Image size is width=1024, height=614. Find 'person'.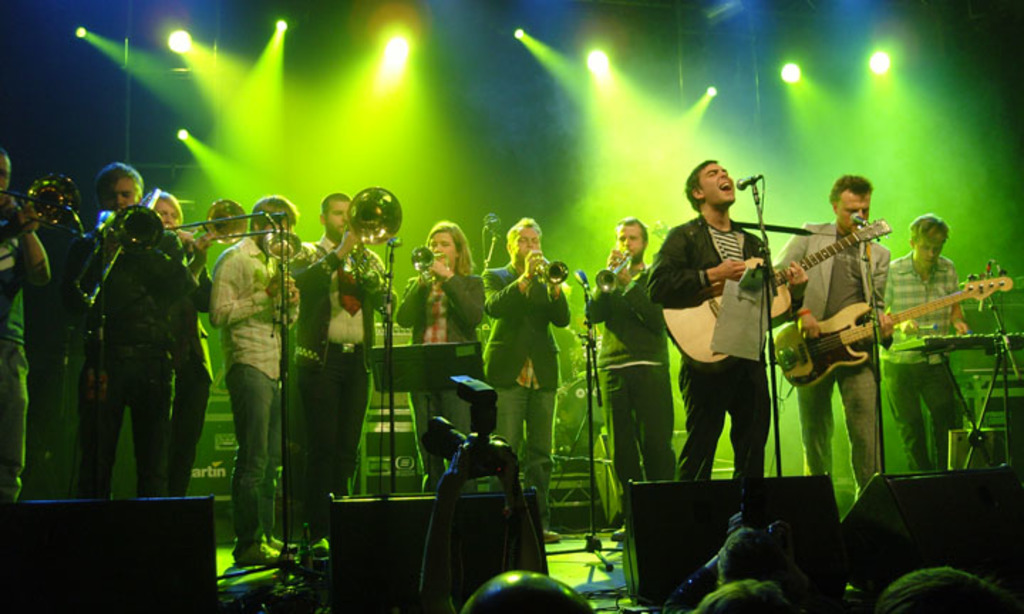
(0,149,55,506).
